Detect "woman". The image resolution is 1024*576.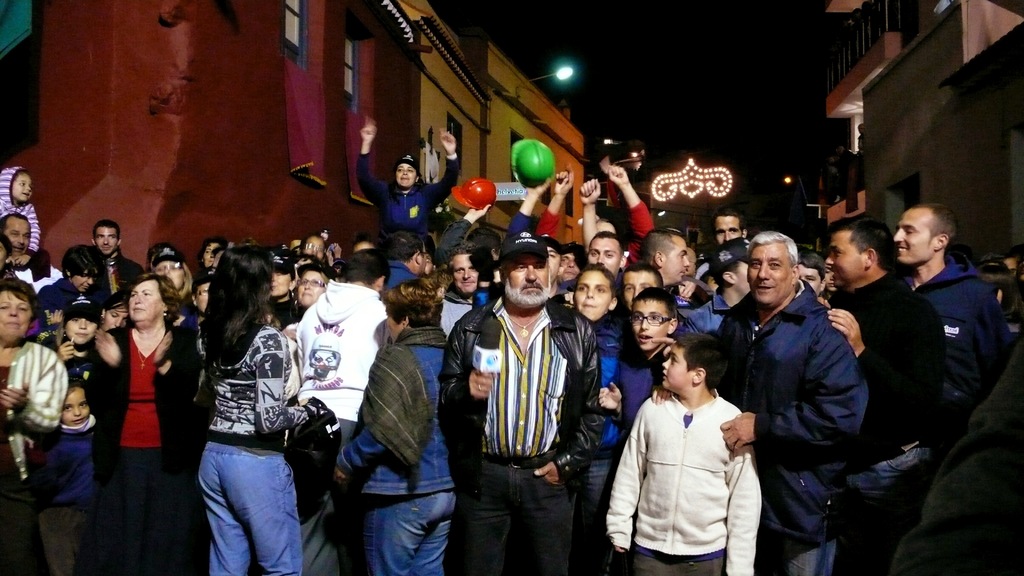
select_region(88, 238, 182, 567).
